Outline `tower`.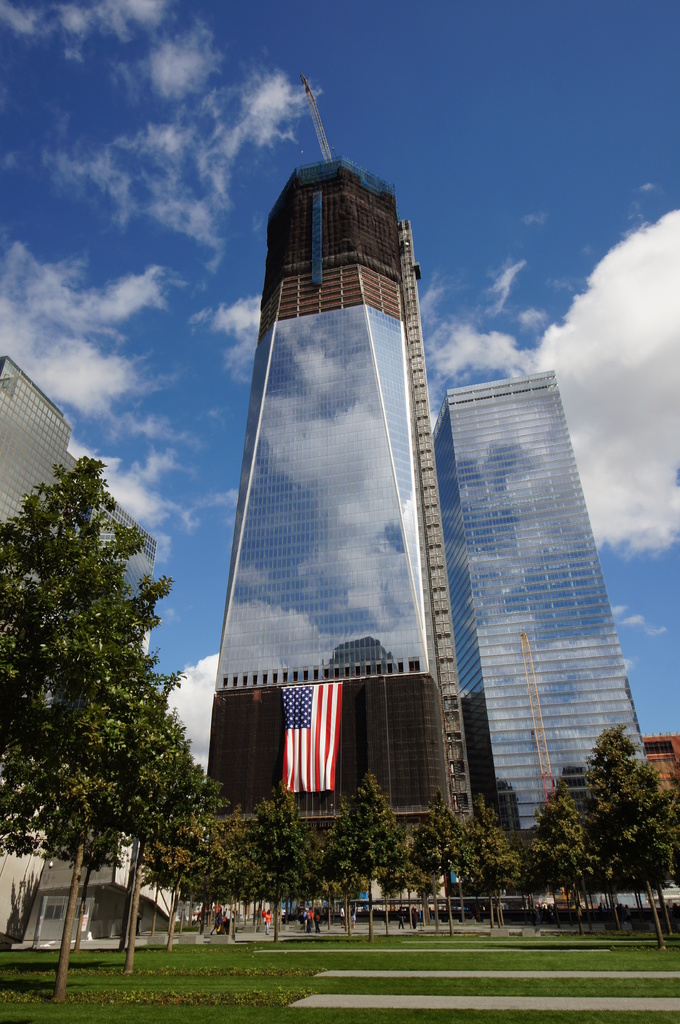
Outline: (0, 346, 71, 535).
